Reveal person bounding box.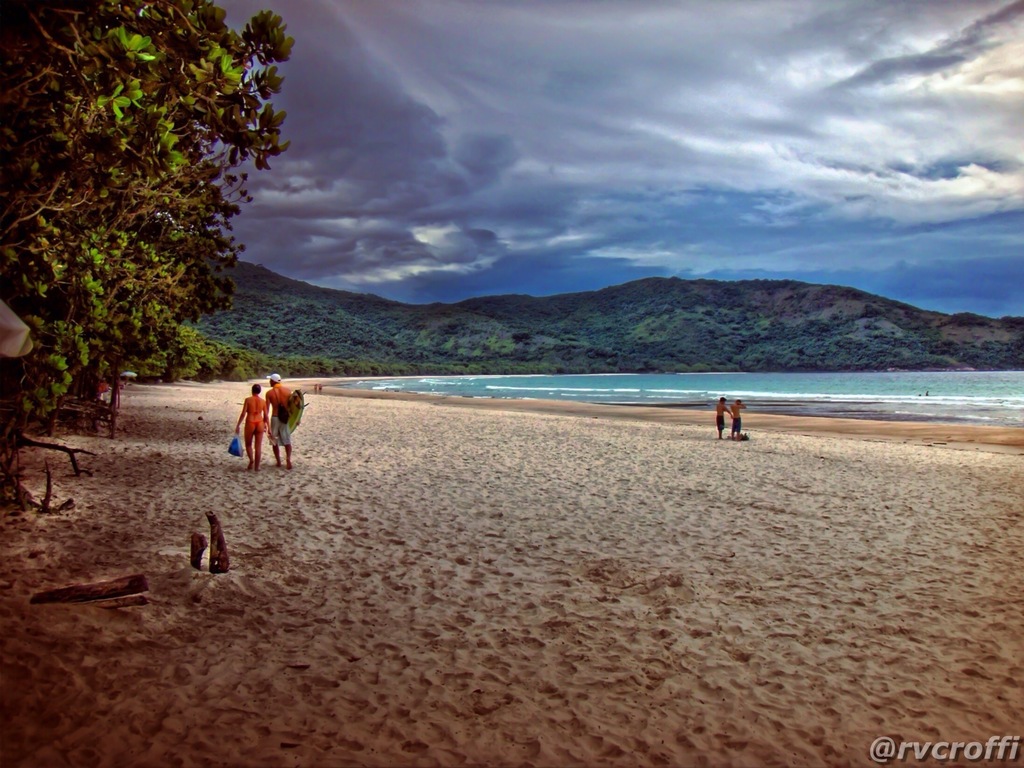
Revealed: [256, 378, 291, 476].
